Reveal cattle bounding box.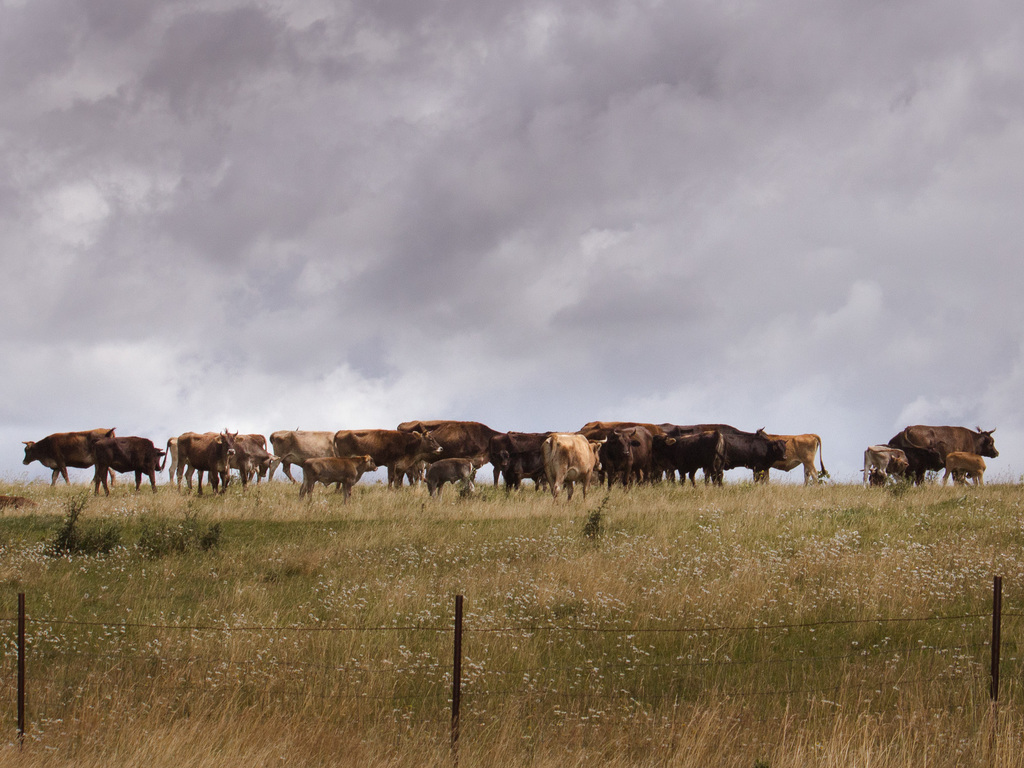
Revealed: [941, 451, 986, 483].
